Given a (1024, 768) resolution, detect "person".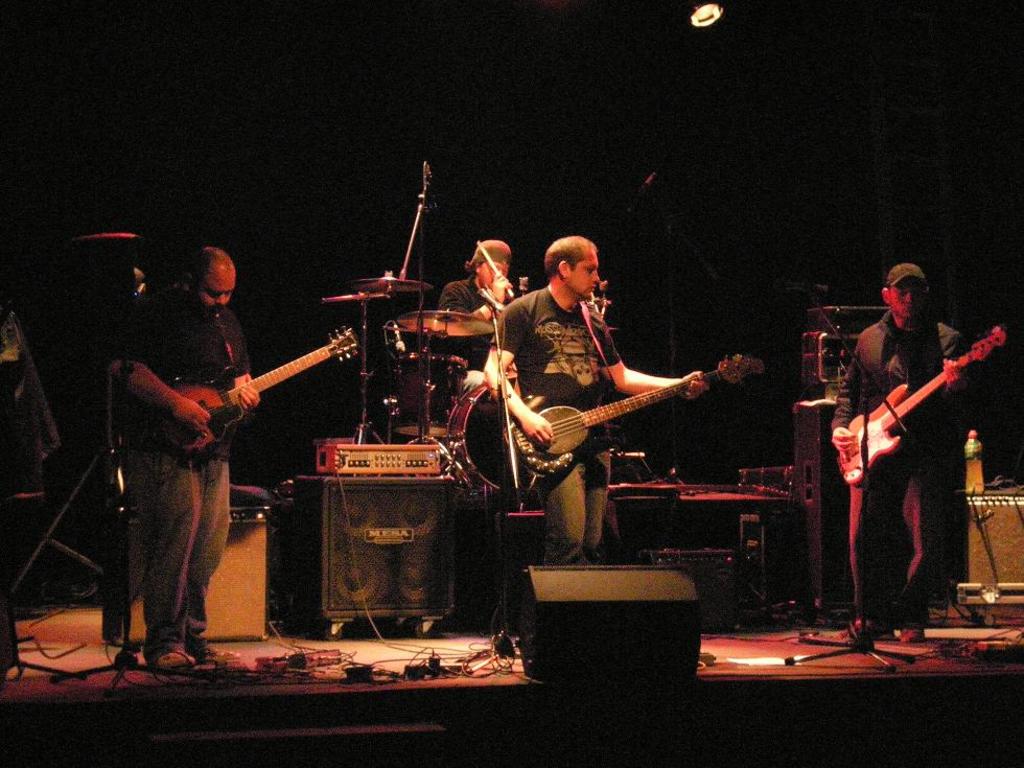
104,234,260,675.
